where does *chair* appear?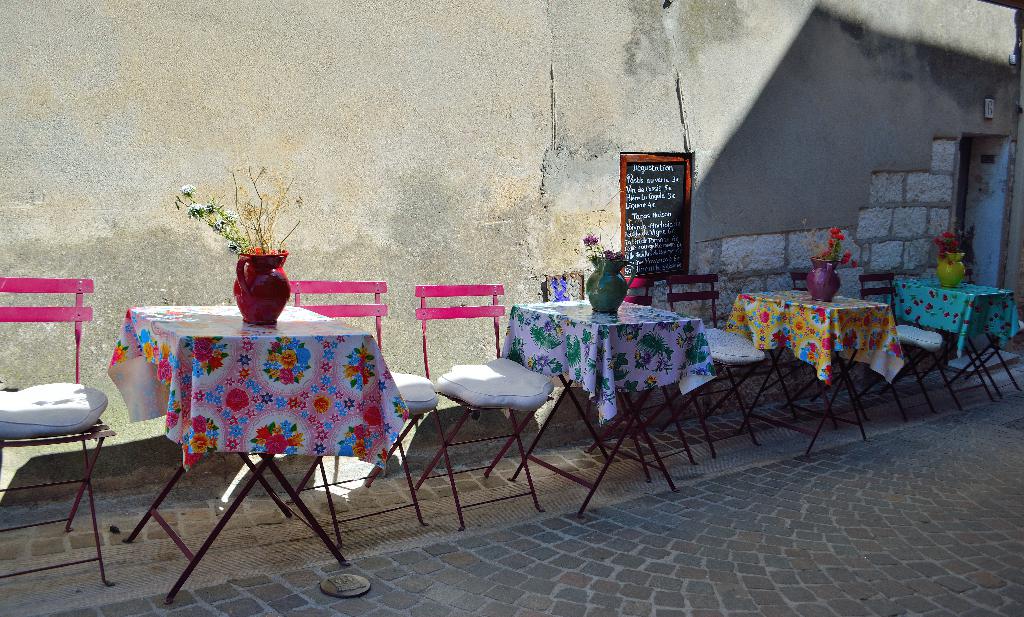
Appears at x1=856, y1=270, x2=962, y2=422.
